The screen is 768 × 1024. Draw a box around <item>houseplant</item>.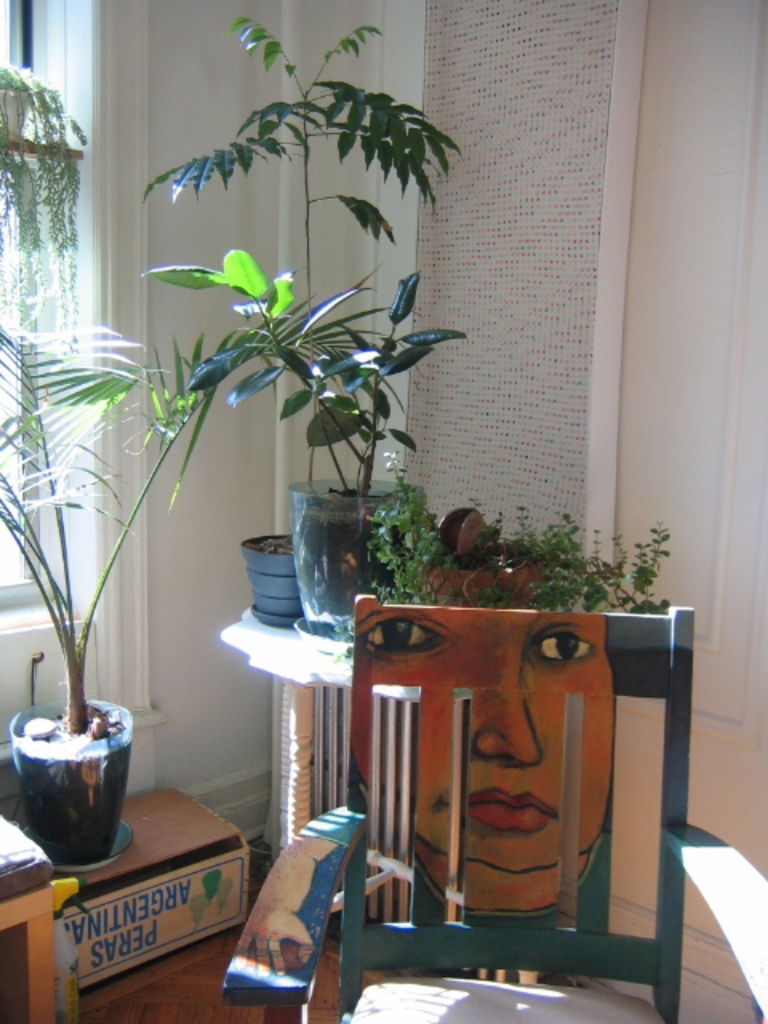
<box>0,322,438,875</box>.
